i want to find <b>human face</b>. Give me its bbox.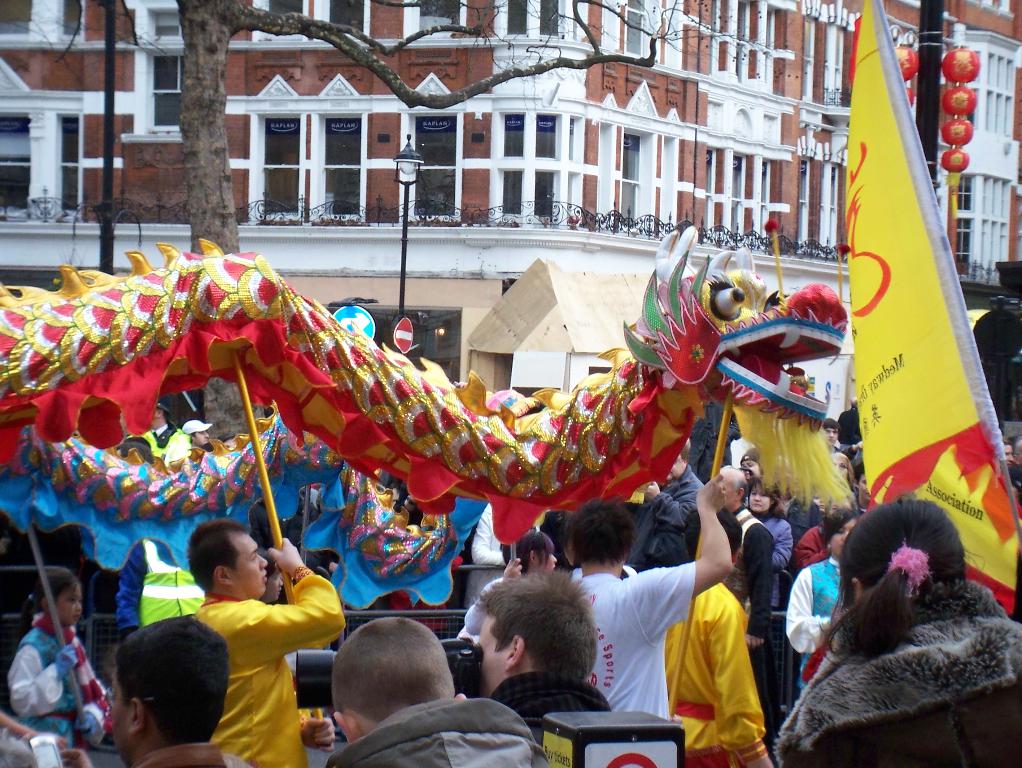
(1004, 444, 1014, 464).
